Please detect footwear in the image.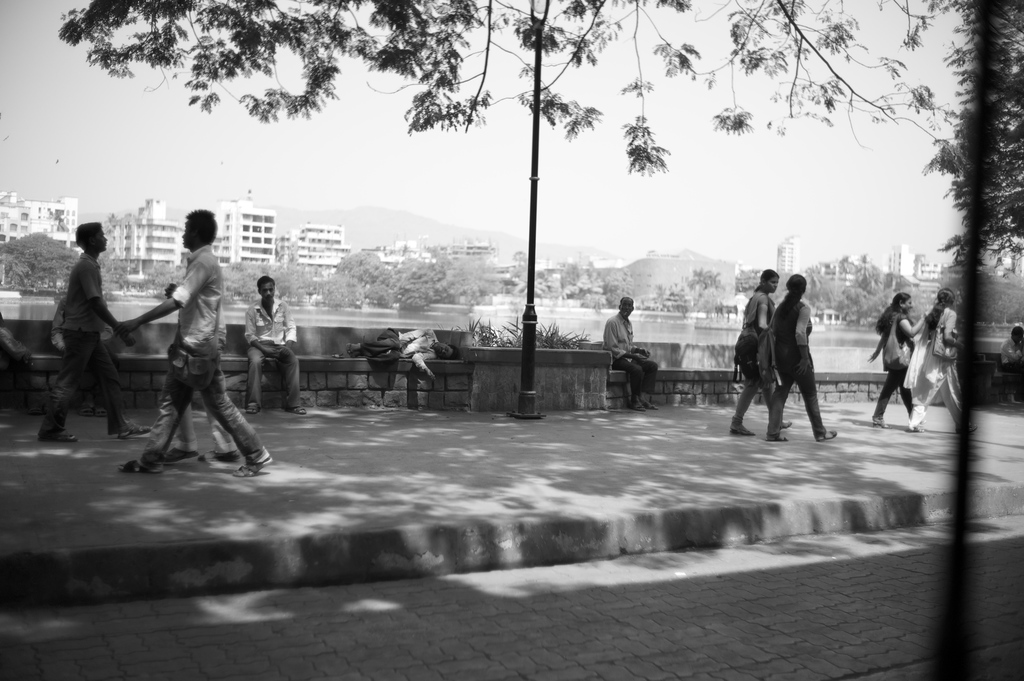
select_region(95, 407, 108, 419).
